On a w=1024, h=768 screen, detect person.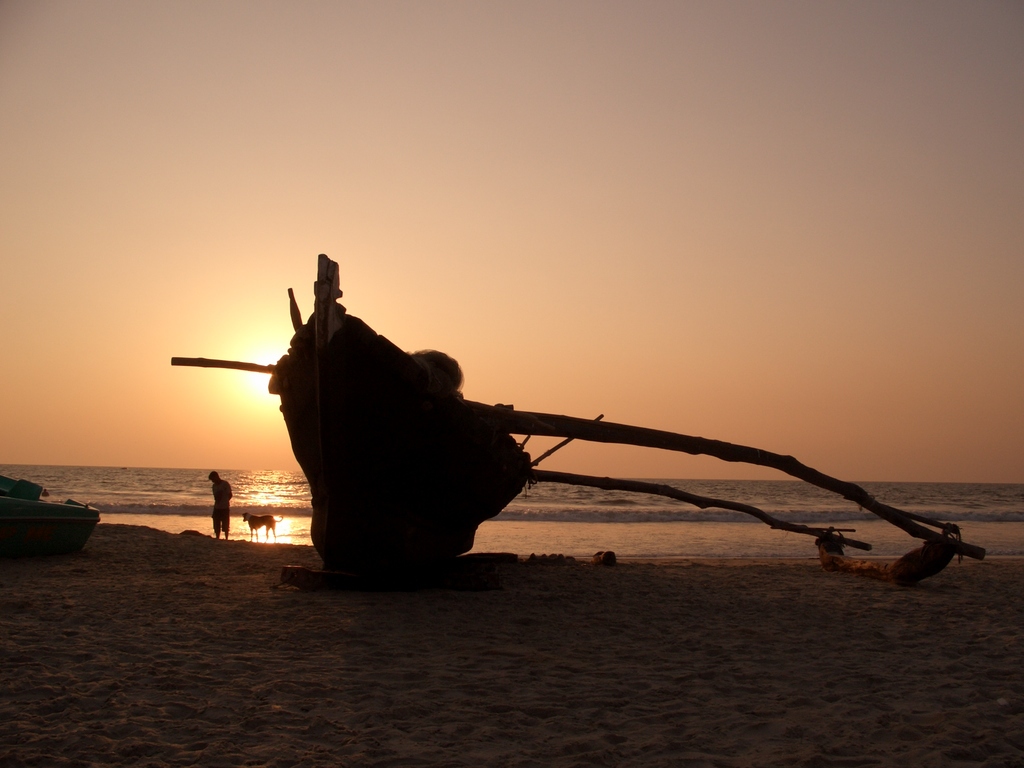
l=206, t=464, r=235, b=540.
